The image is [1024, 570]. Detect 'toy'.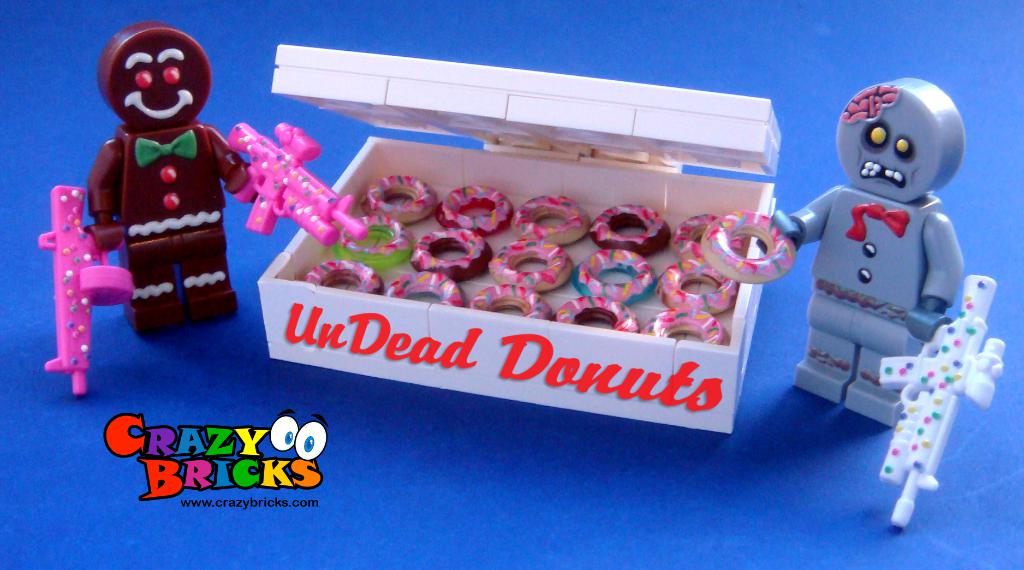
Detection: 489,235,569,290.
